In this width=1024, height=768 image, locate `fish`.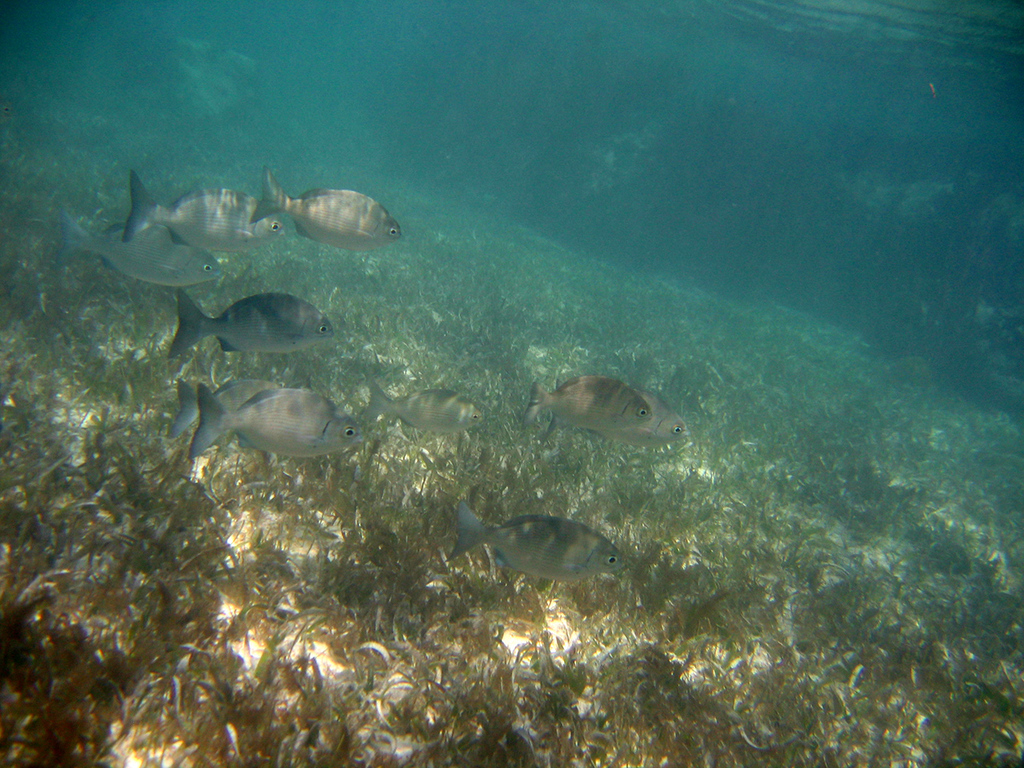
Bounding box: bbox=[363, 391, 486, 435].
